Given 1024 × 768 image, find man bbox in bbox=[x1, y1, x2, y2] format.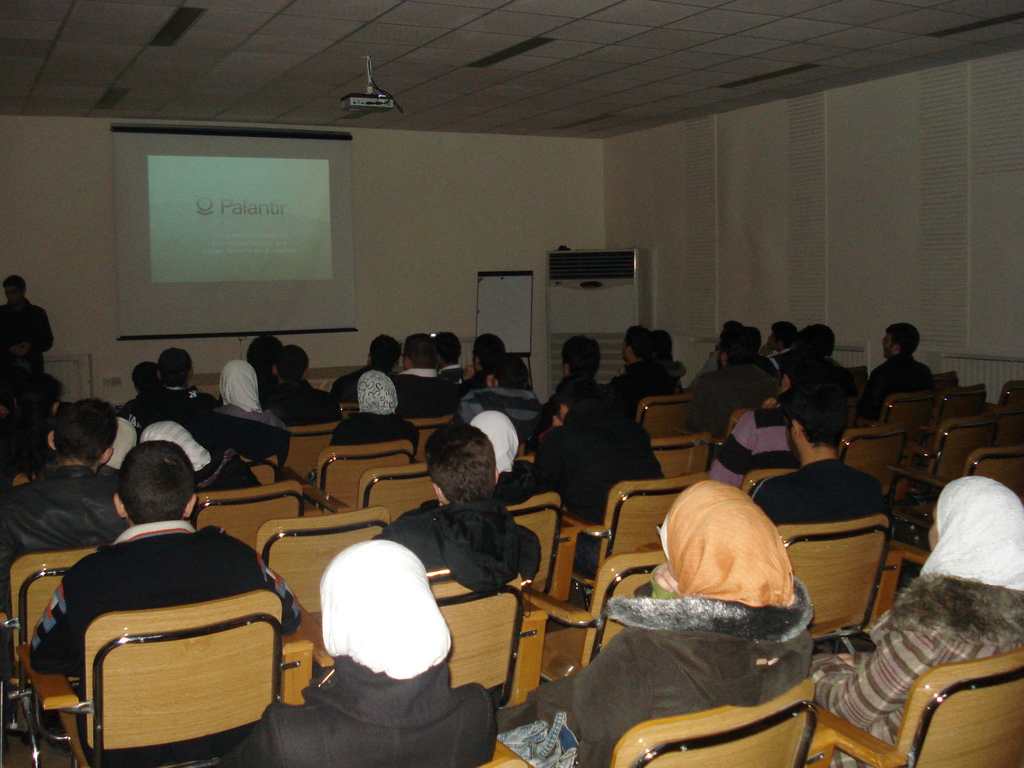
bbox=[459, 347, 545, 436].
